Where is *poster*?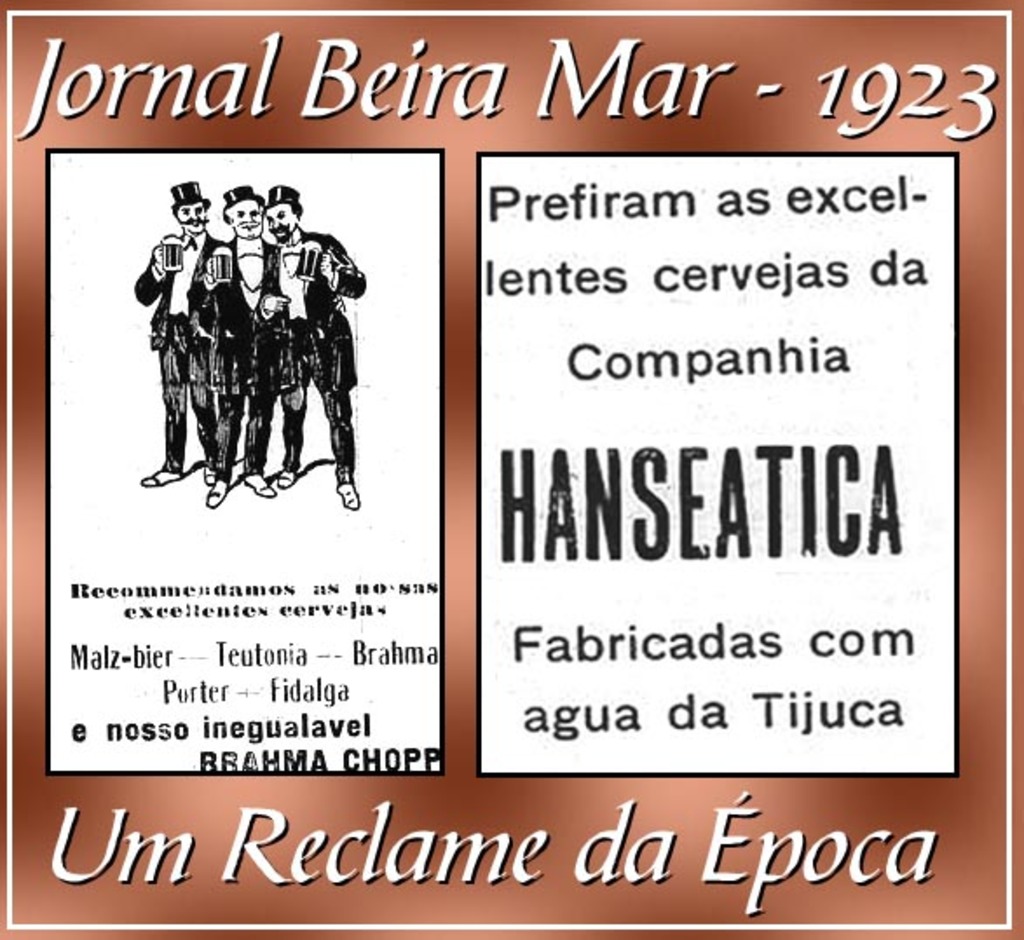
bbox=(0, 0, 1022, 938).
